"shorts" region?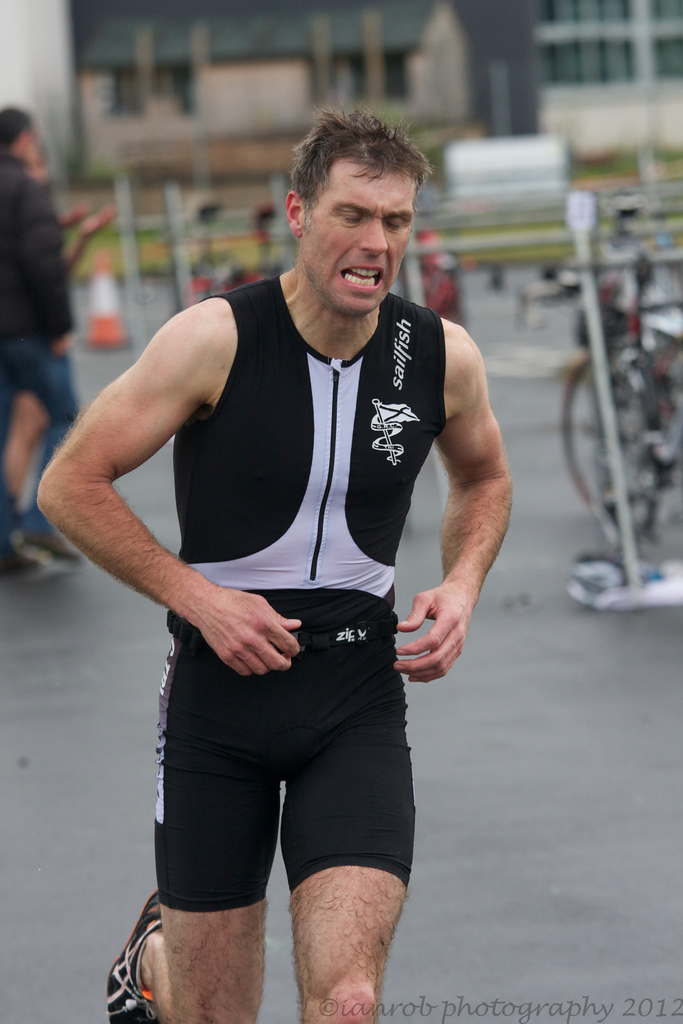
{"left": 153, "top": 620, "right": 419, "bottom": 915}
